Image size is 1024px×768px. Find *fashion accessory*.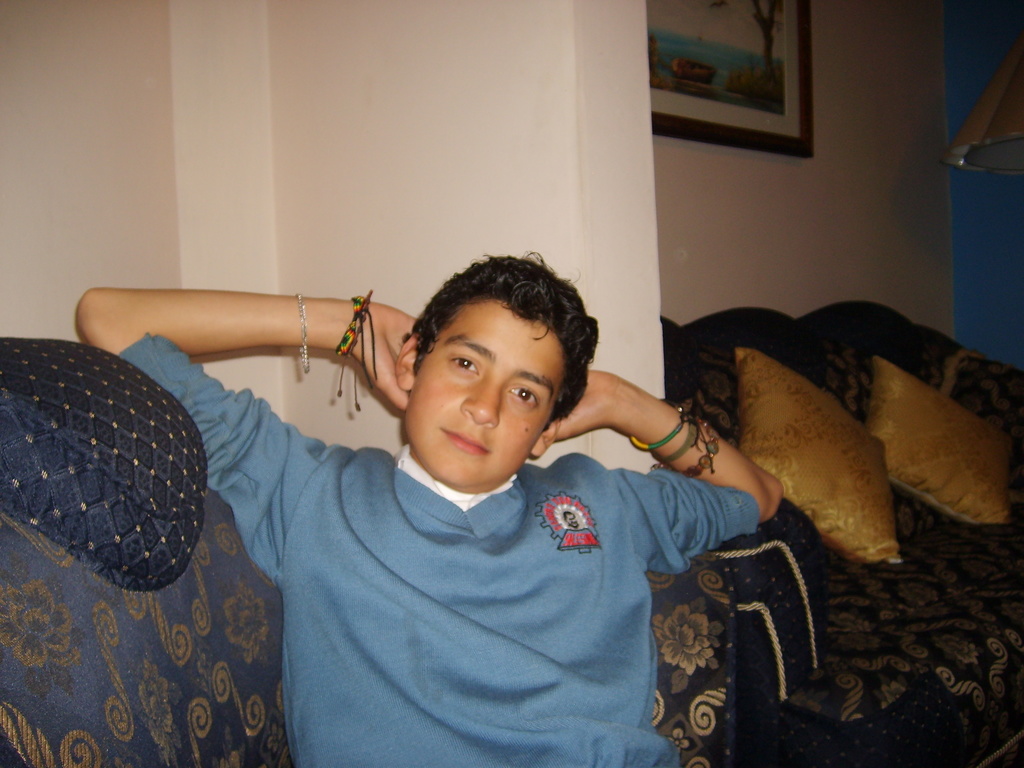
333:289:378:415.
